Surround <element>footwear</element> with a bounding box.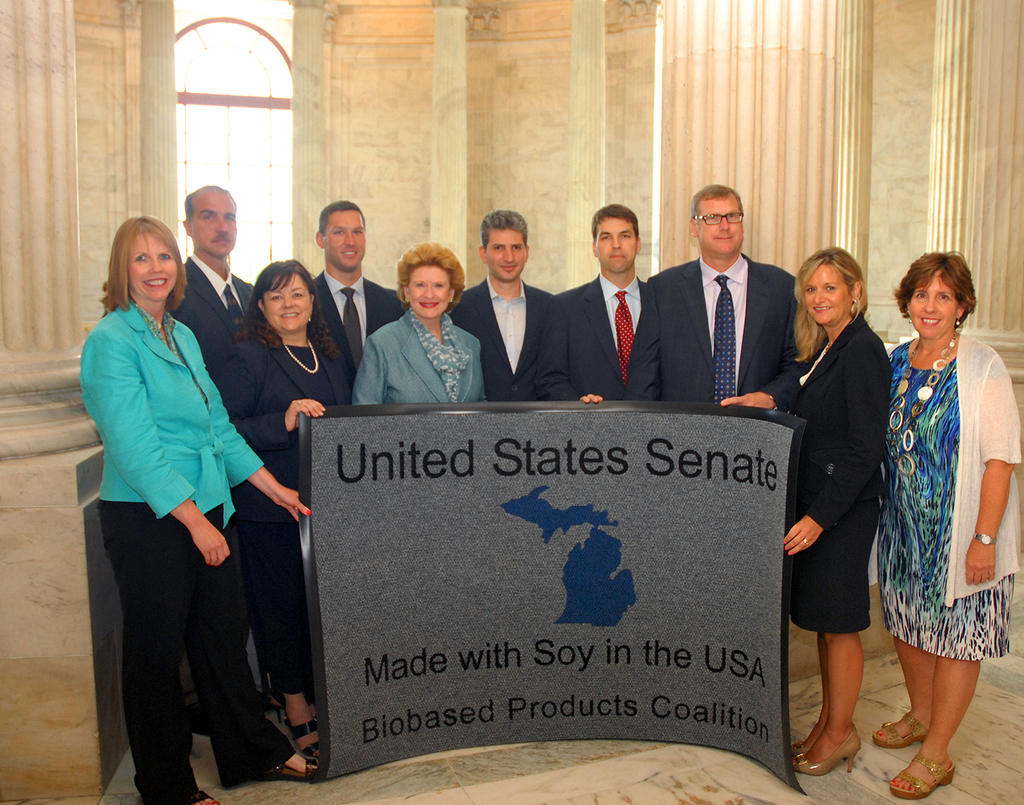
(left=258, top=756, right=321, bottom=780).
